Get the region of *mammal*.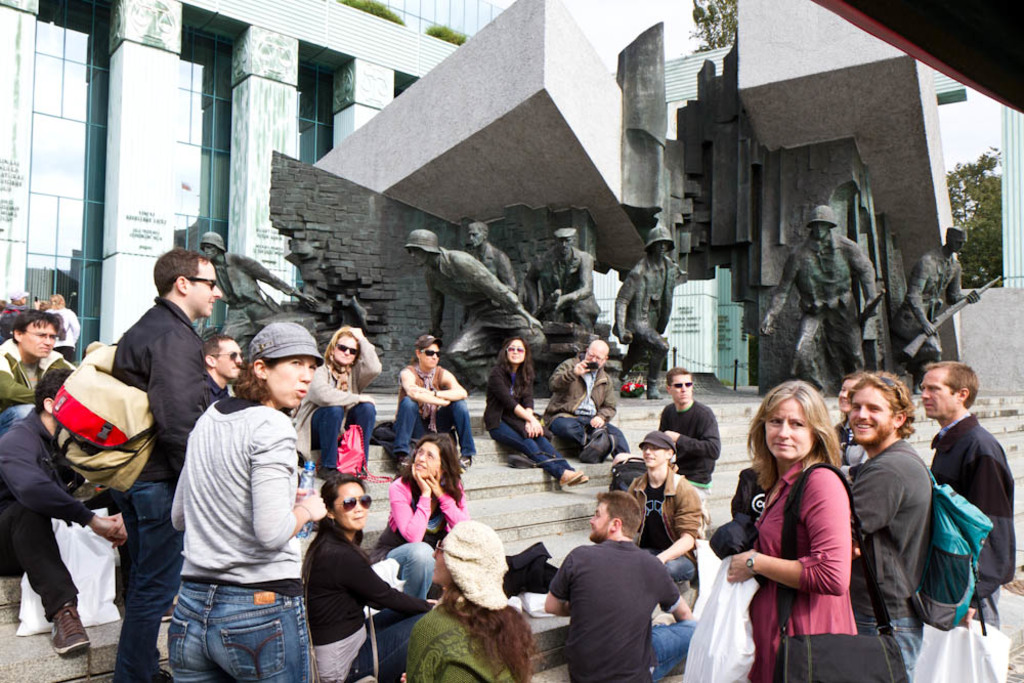
bbox(614, 425, 706, 586).
